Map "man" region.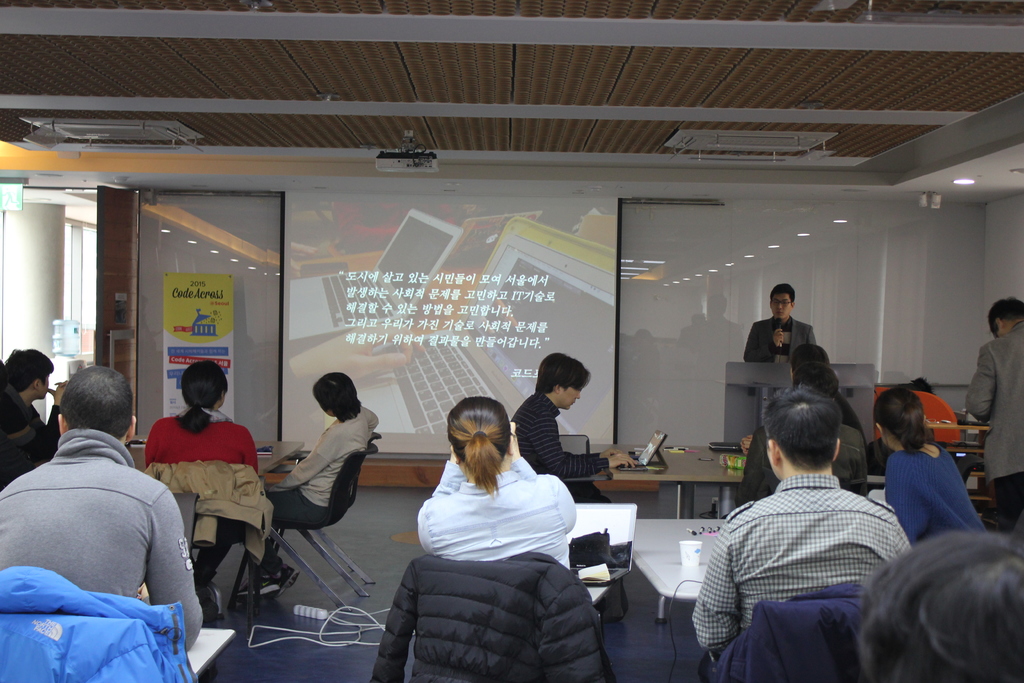
Mapped to (0, 344, 74, 494).
